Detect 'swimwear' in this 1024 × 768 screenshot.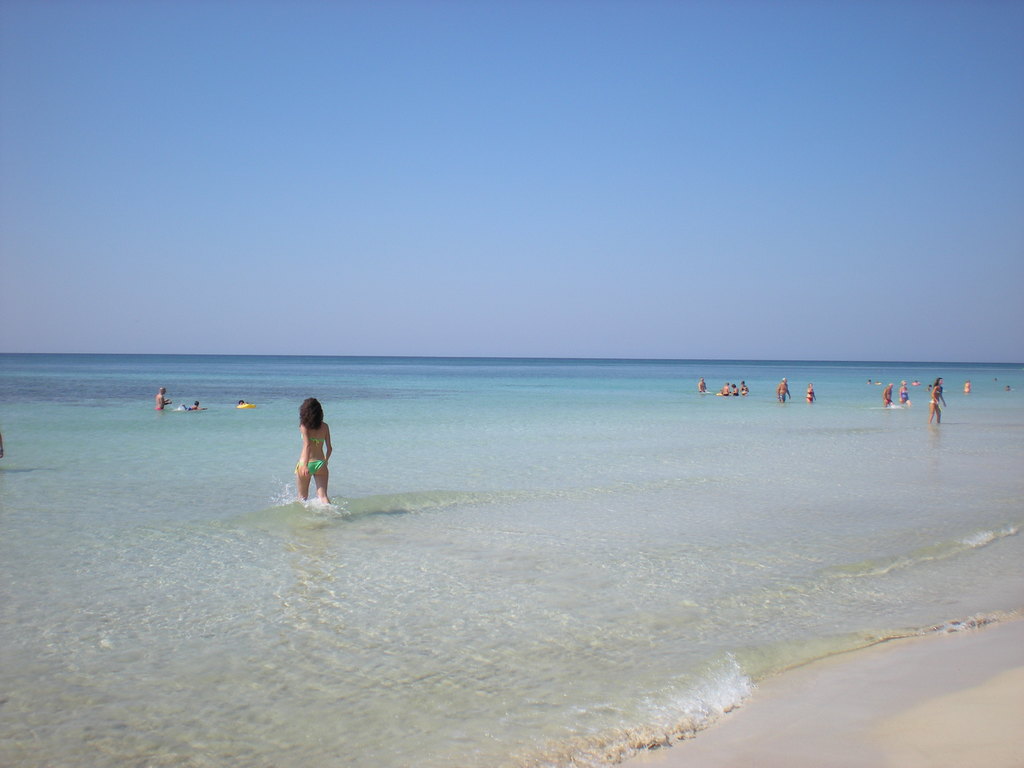
Detection: (left=310, top=432, right=324, bottom=445).
